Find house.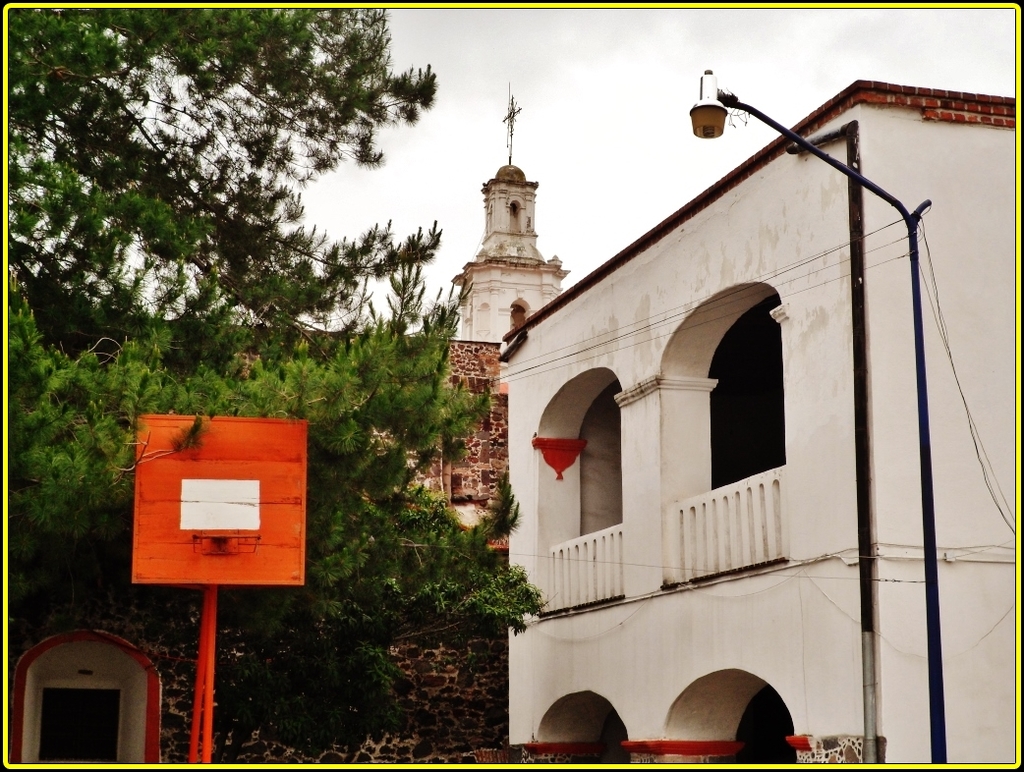
(left=498, top=74, right=1018, bottom=759).
